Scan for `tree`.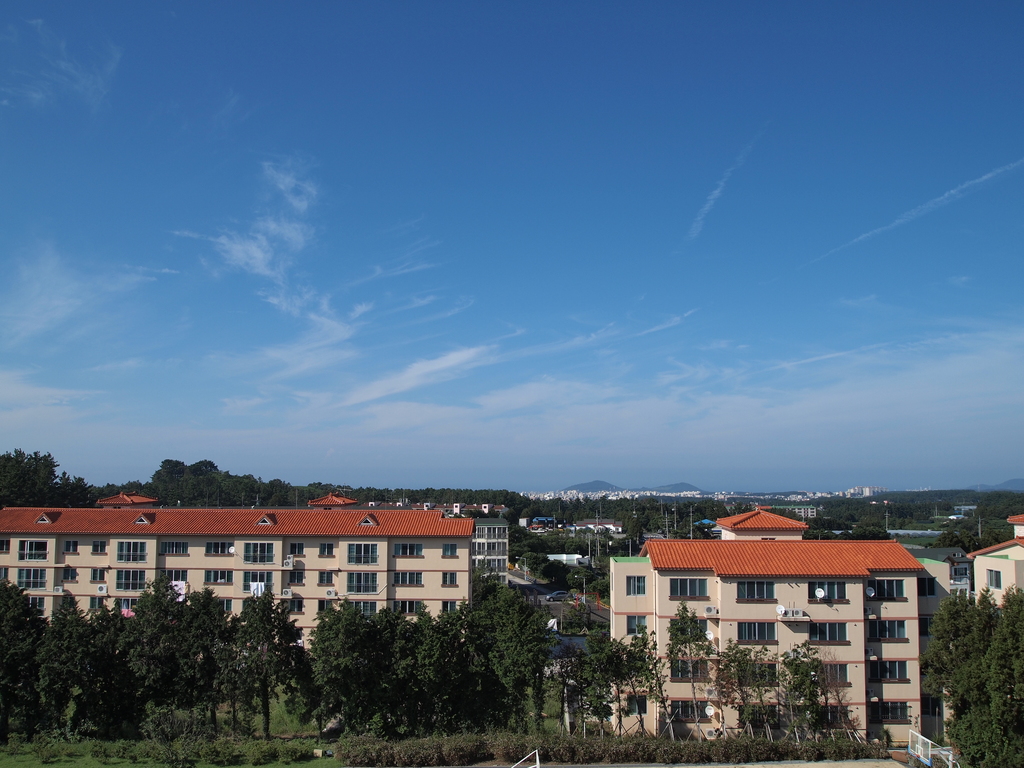
Scan result: <bbox>671, 601, 706, 729</bbox>.
